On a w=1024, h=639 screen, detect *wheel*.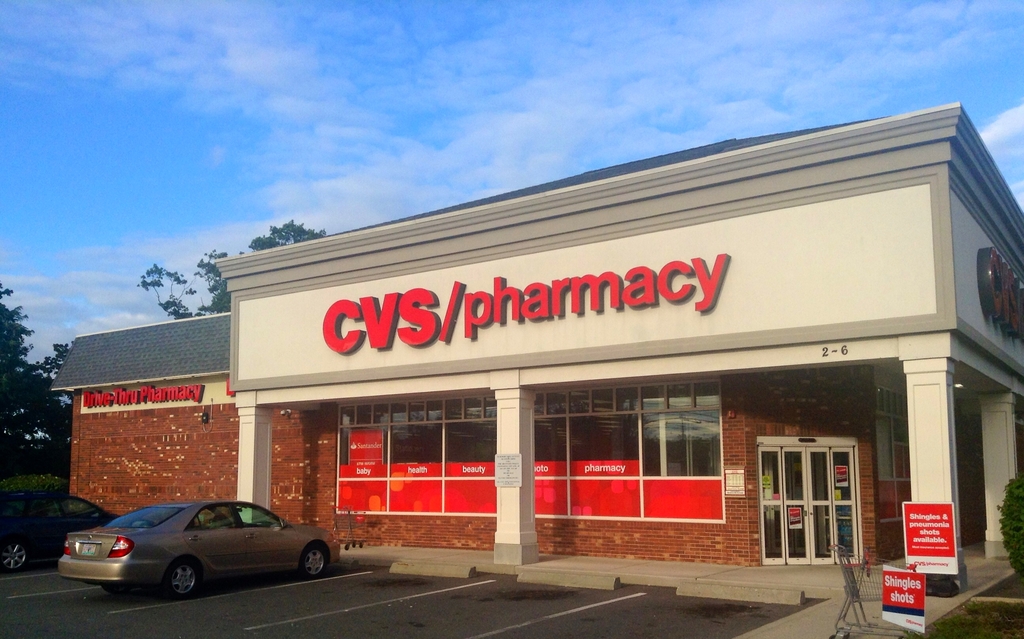
[x1=0, y1=533, x2=23, y2=572].
